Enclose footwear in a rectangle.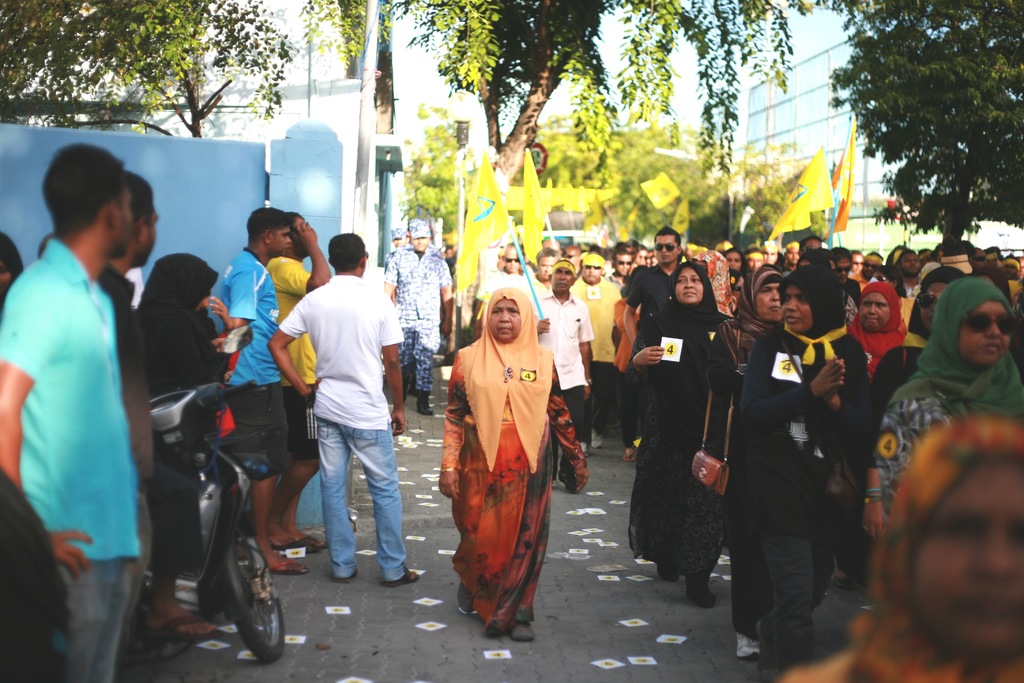
region(124, 634, 191, 660).
